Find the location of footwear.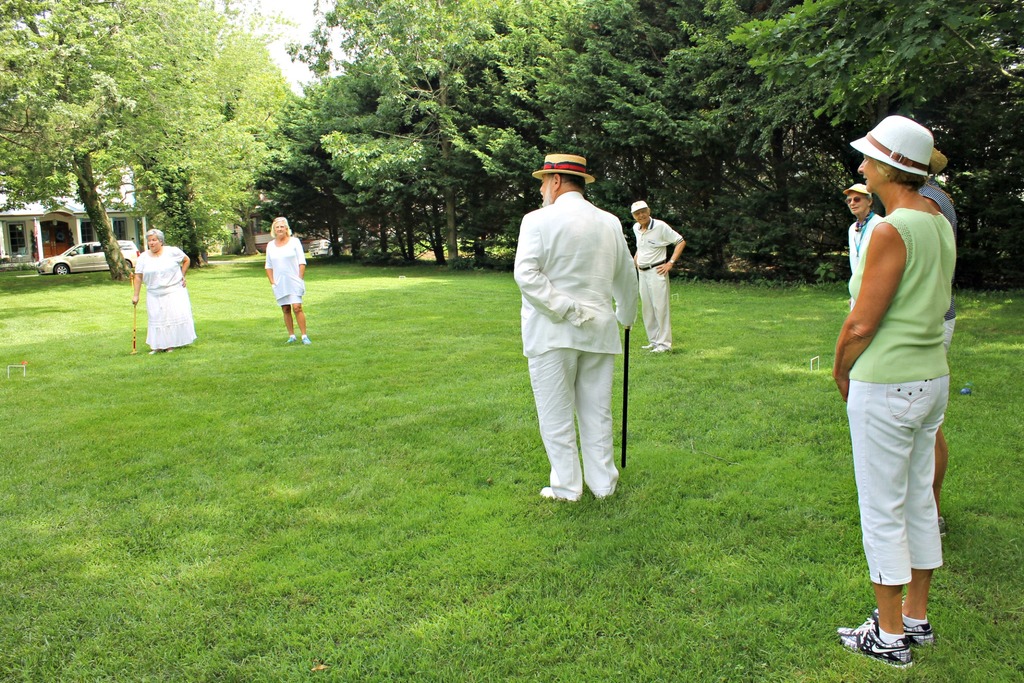
Location: {"x1": 644, "y1": 338, "x2": 655, "y2": 348}.
